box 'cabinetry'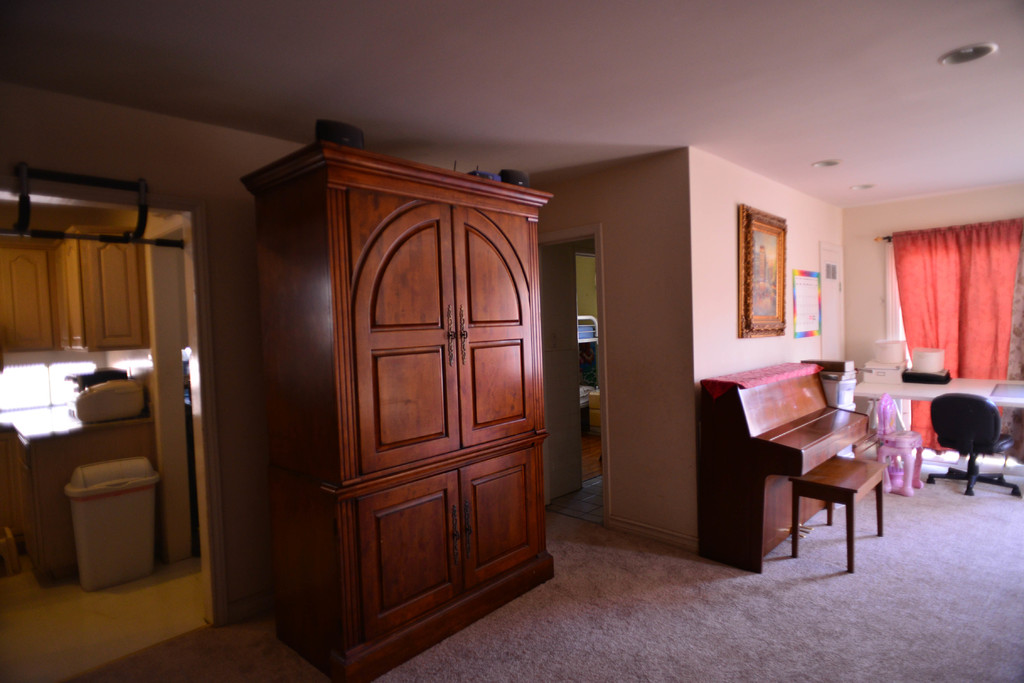
[0,384,163,583]
